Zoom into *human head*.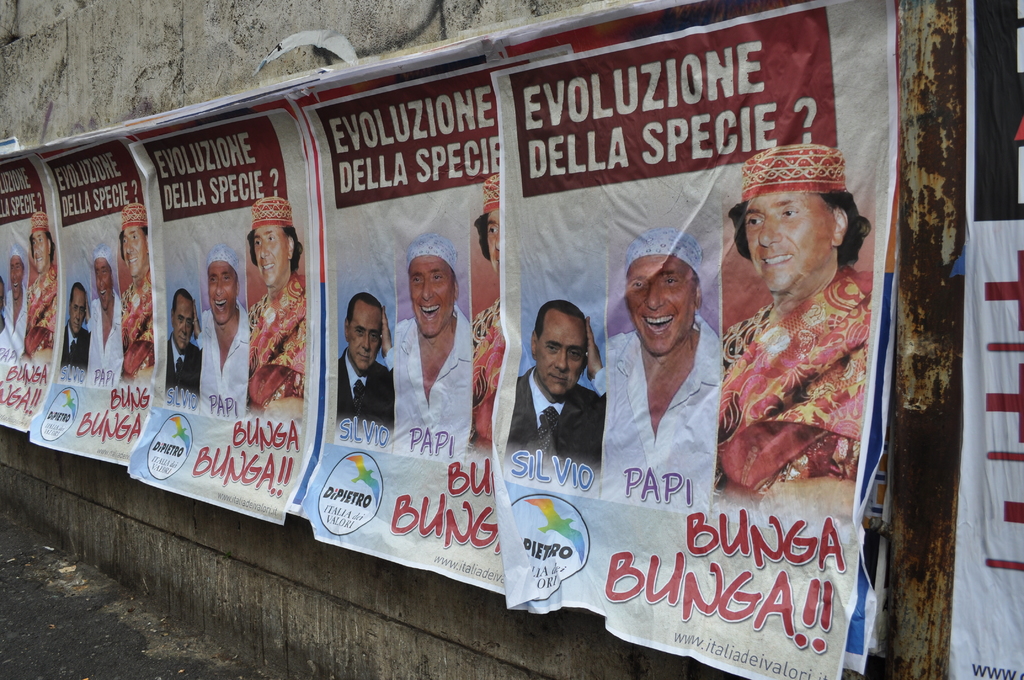
Zoom target: rect(740, 159, 867, 303).
